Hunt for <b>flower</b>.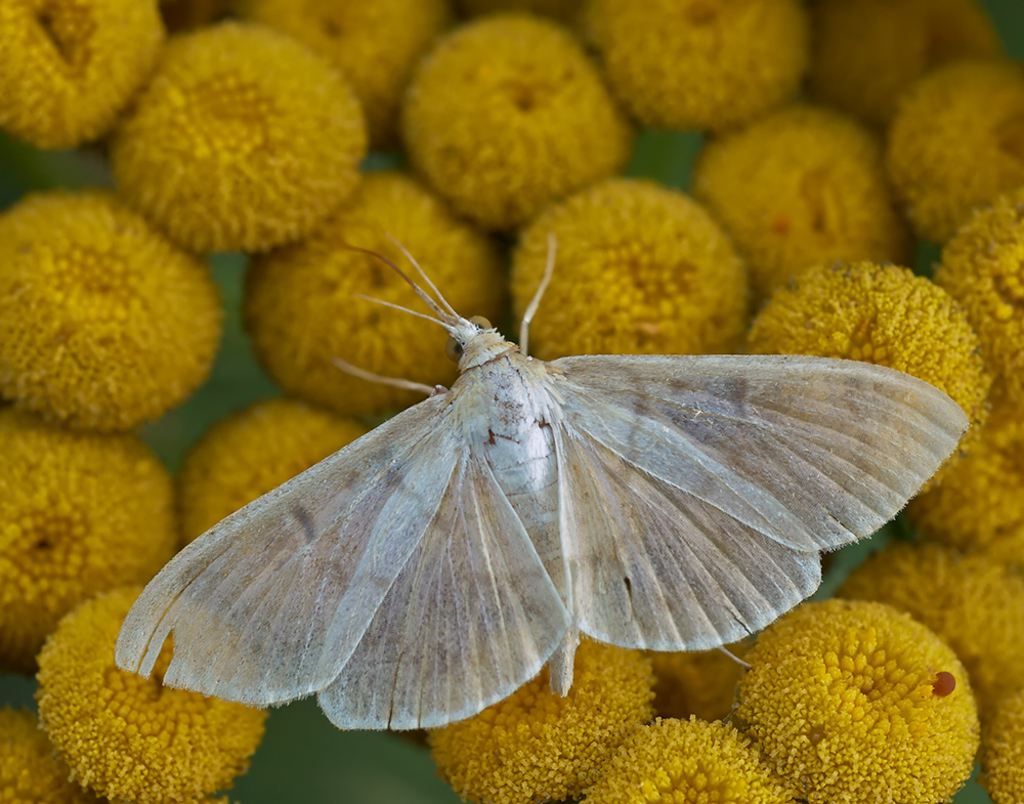
Hunted down at crop(593, 717, 787, 803).
